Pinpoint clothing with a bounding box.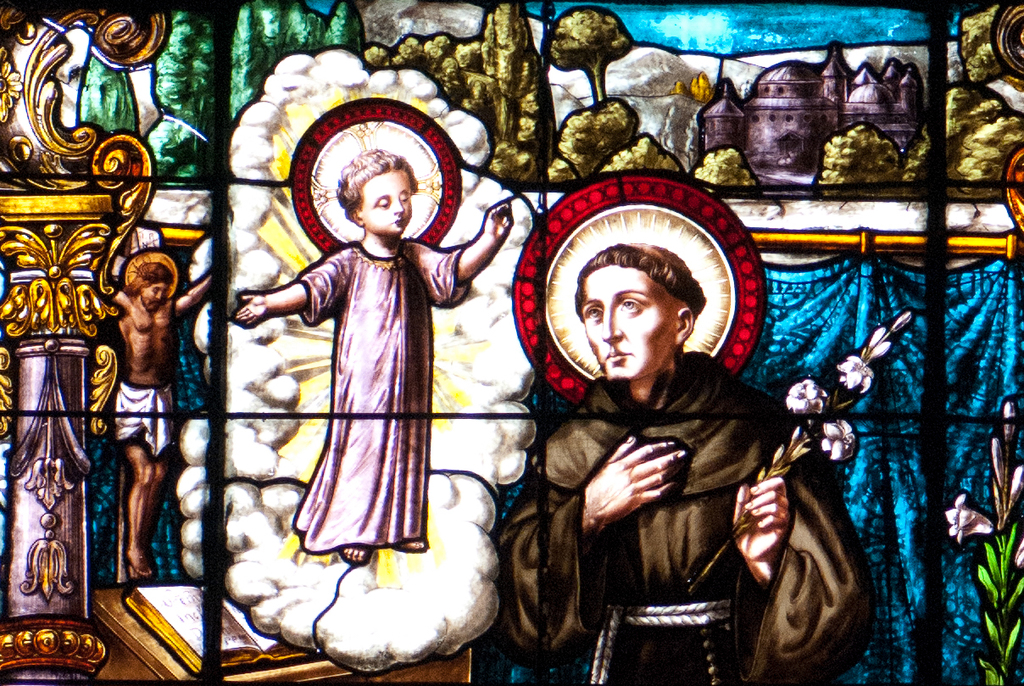
506, 291, 854, 683.
